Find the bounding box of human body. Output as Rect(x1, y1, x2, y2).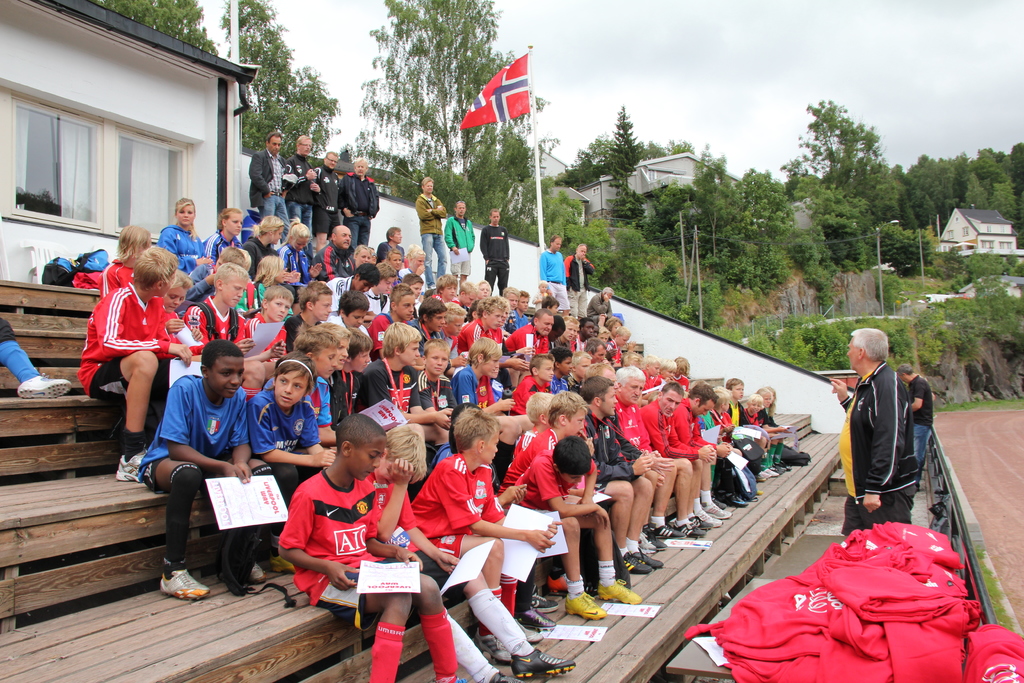
Rect(540, 238, 566, 309).
